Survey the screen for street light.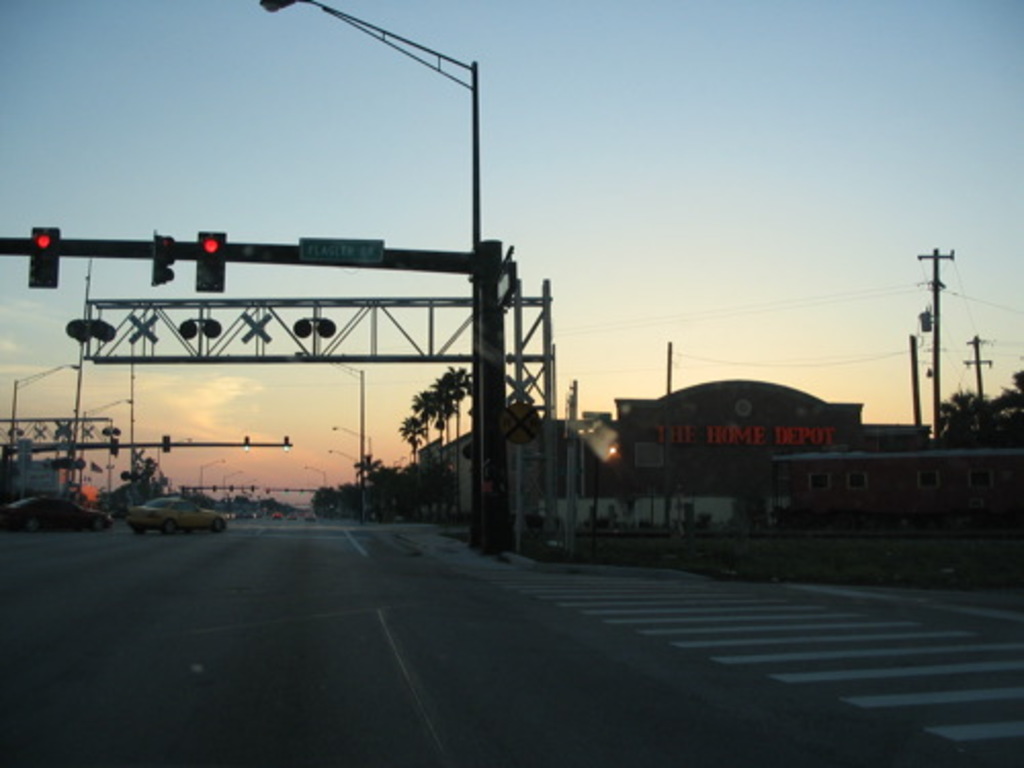
Survey found: [left=238, top=477, right=260, bottom=504].
